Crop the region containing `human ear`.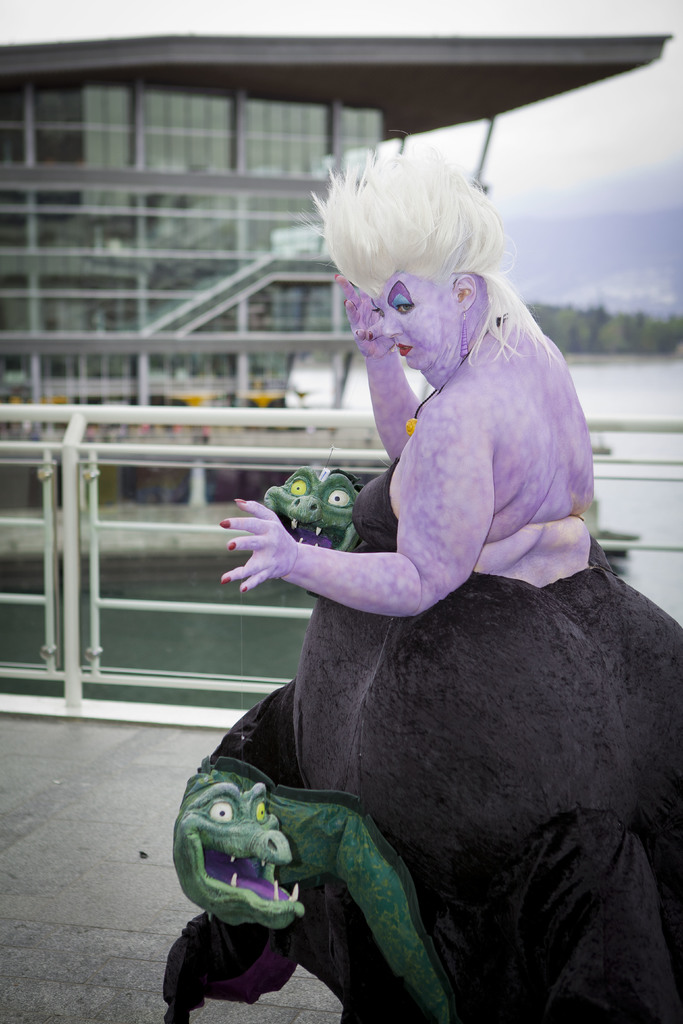
Crop region: x1=453, y1=275, x2=475, y2=312.
